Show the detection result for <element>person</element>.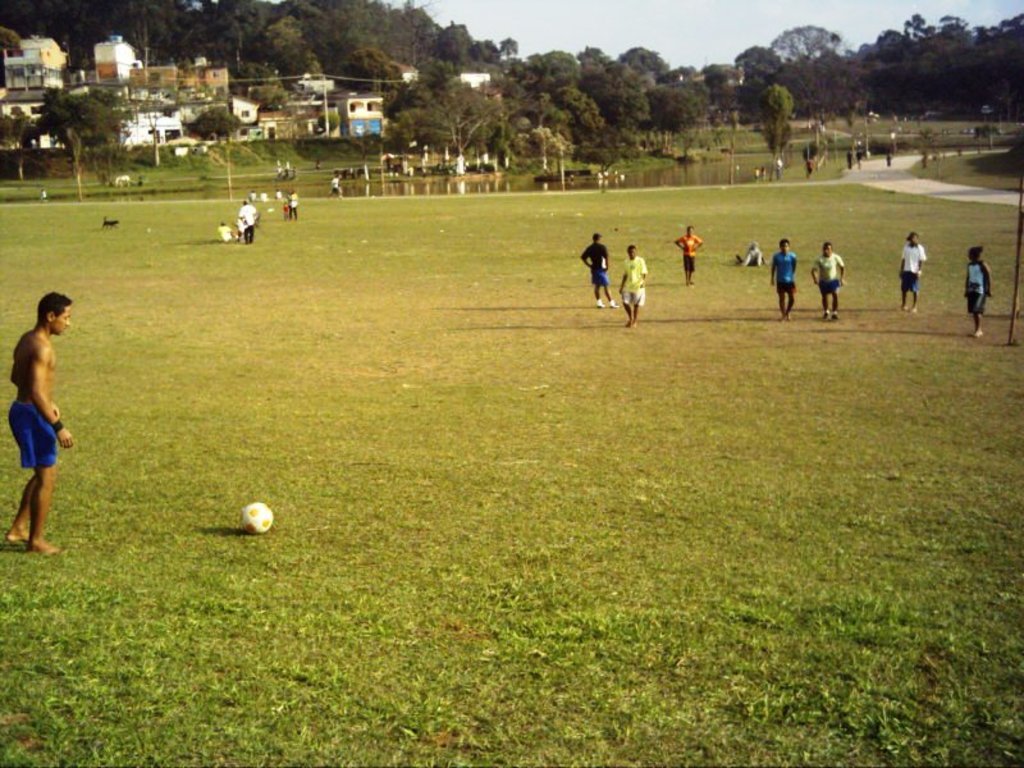
Rect(964, 243, 1000, 329).
